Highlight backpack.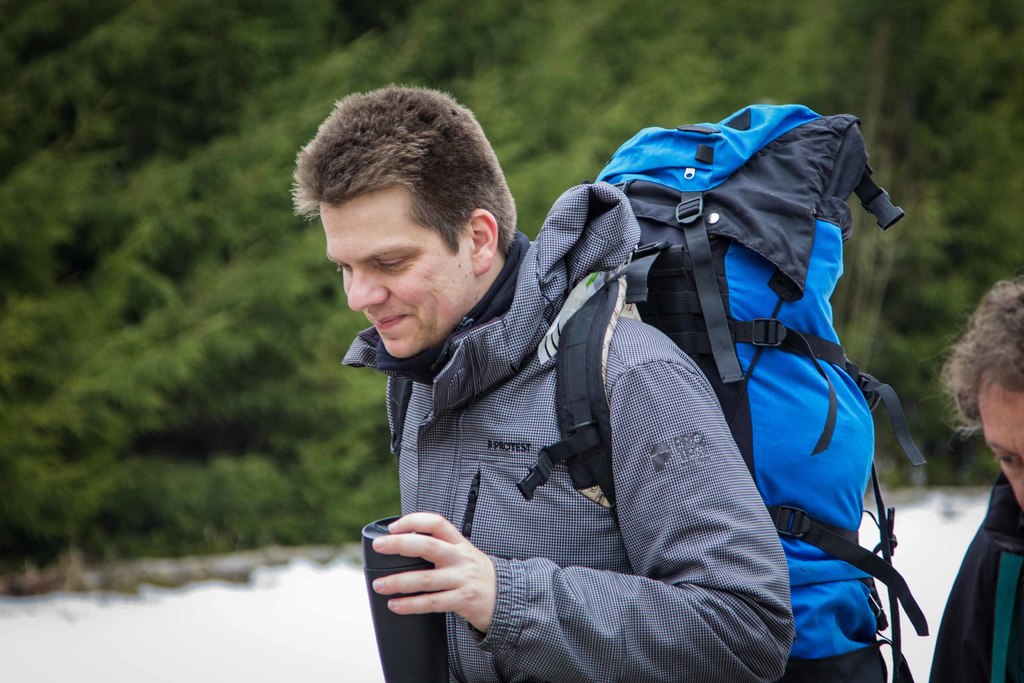
Highlighted region: (523, 93, 925, 682).
